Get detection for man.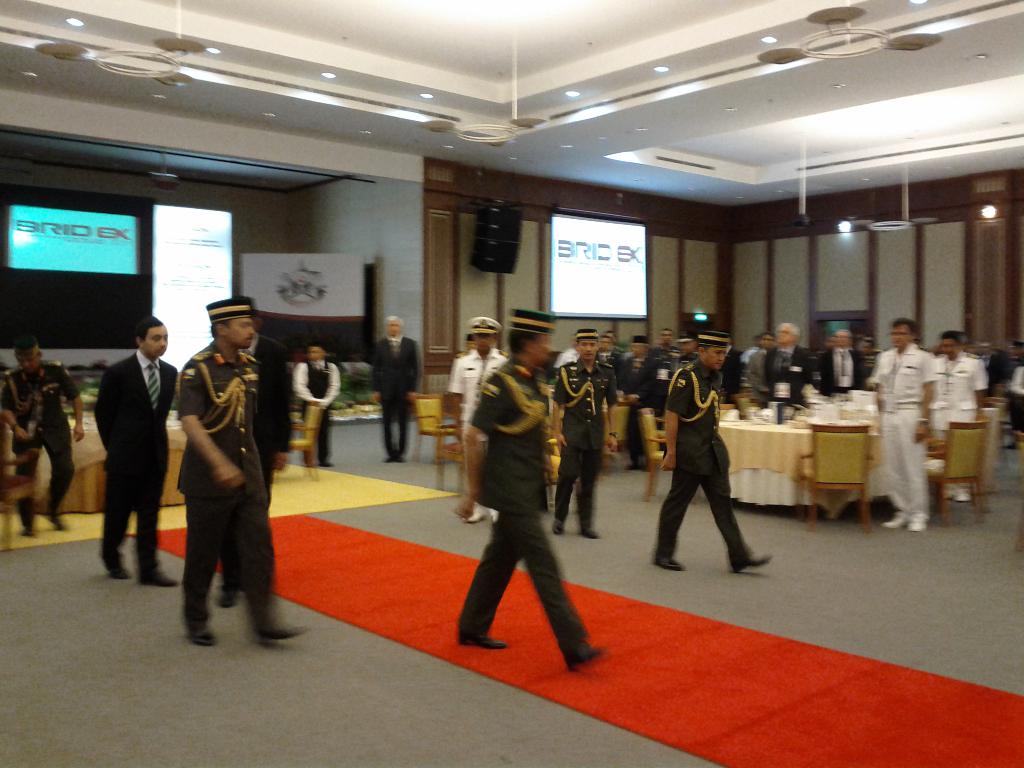
Detection: 295 346 340 467.
